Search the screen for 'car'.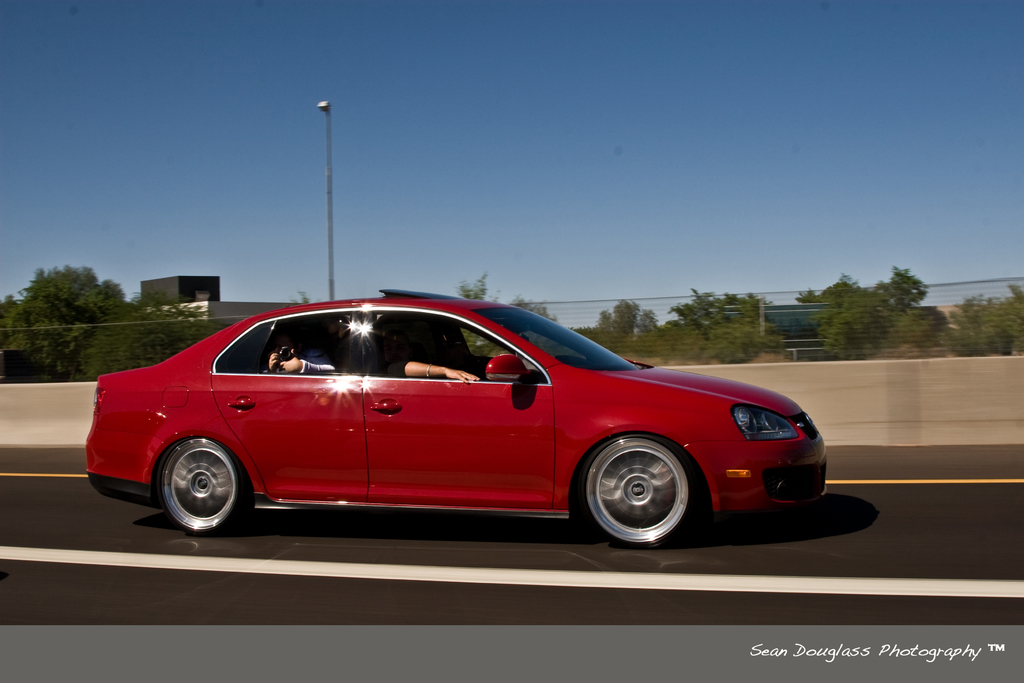
Found at locate(84, 286, 830, 546).
